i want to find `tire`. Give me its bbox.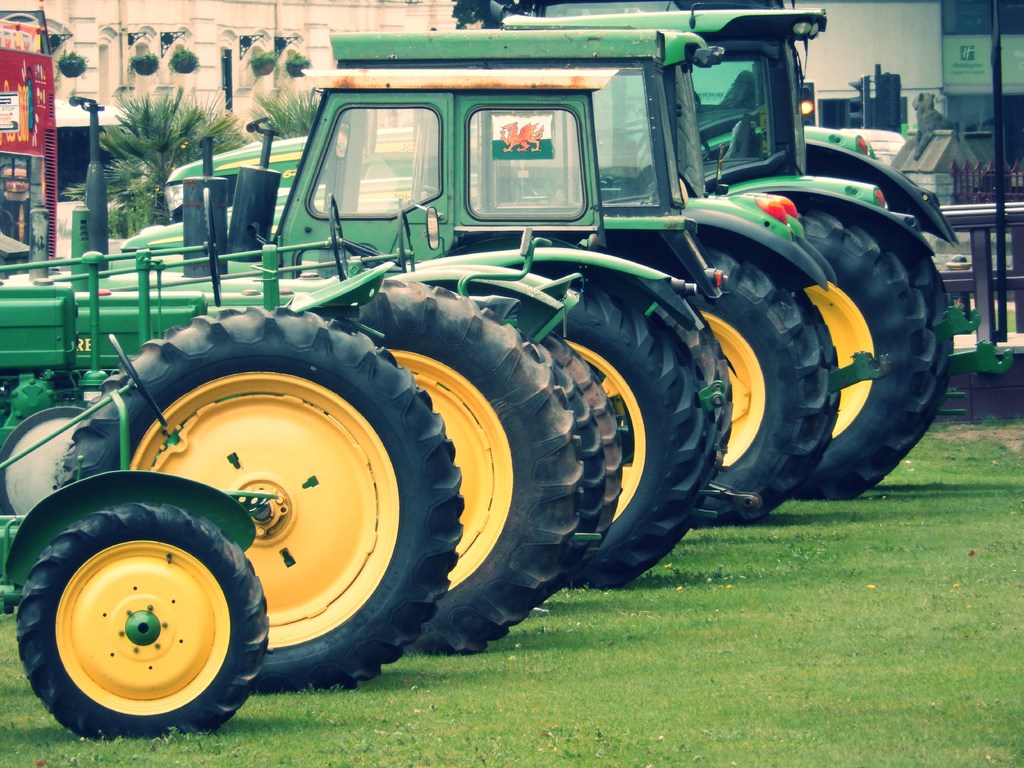
l=530, t=341, r=607, b=609.
